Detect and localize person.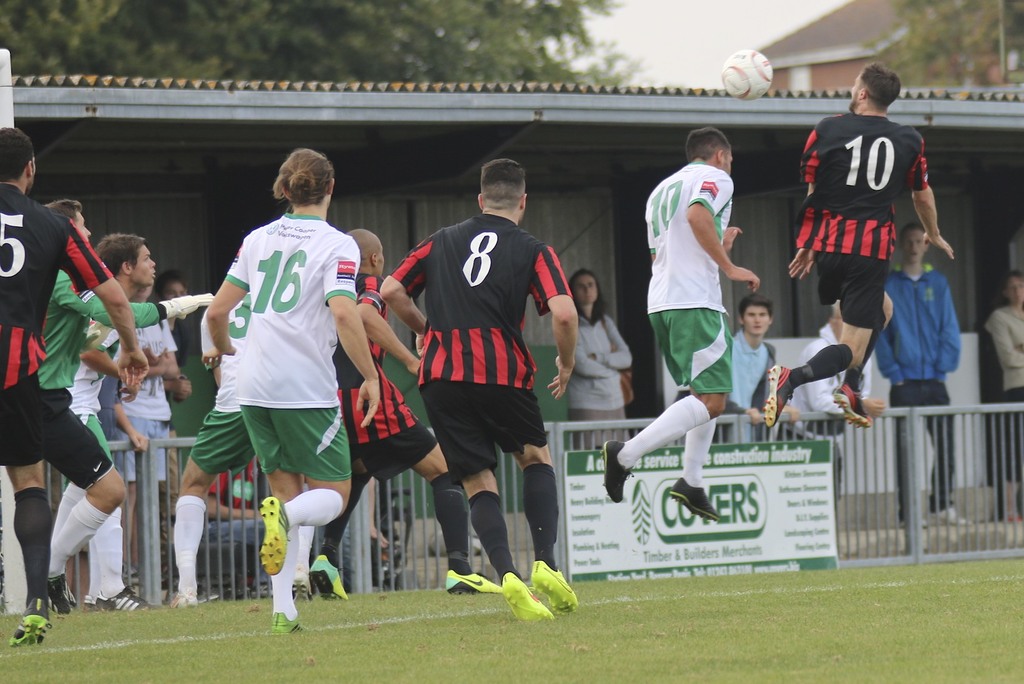
Localized at pyautogui.locateOnScreen(304, 218, 502, 595).
